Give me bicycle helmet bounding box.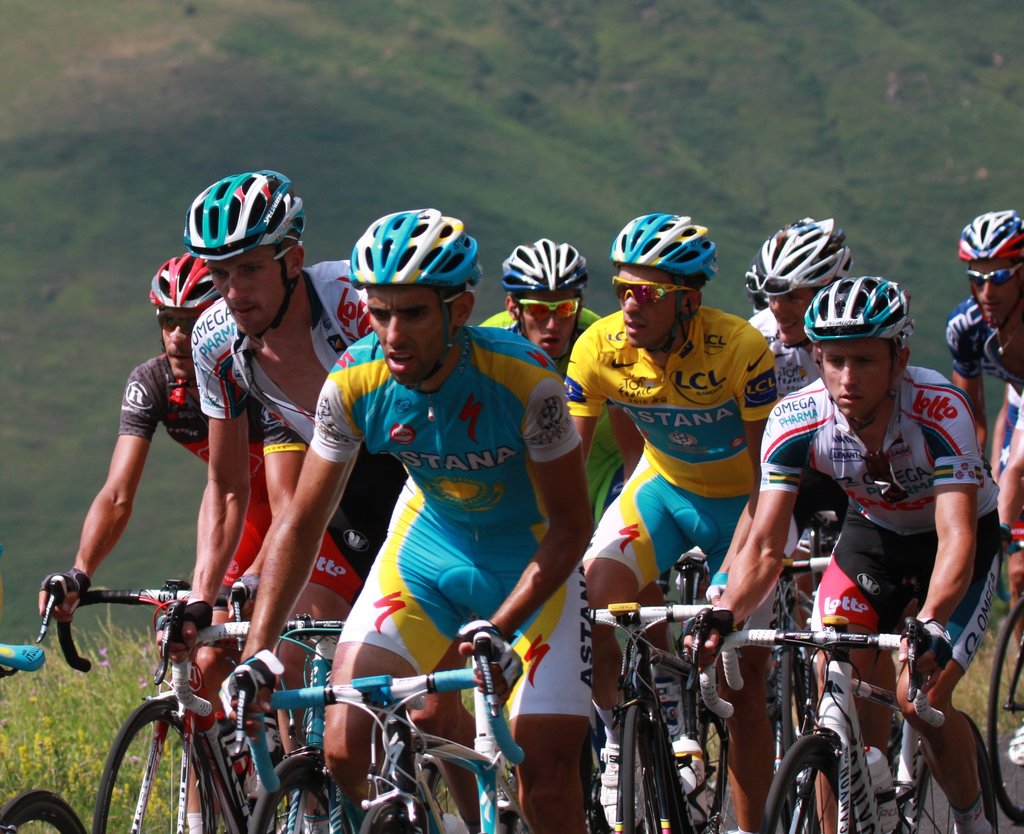
{"left": 756, "top": 211, "right": 852, "bottom": 287}.
